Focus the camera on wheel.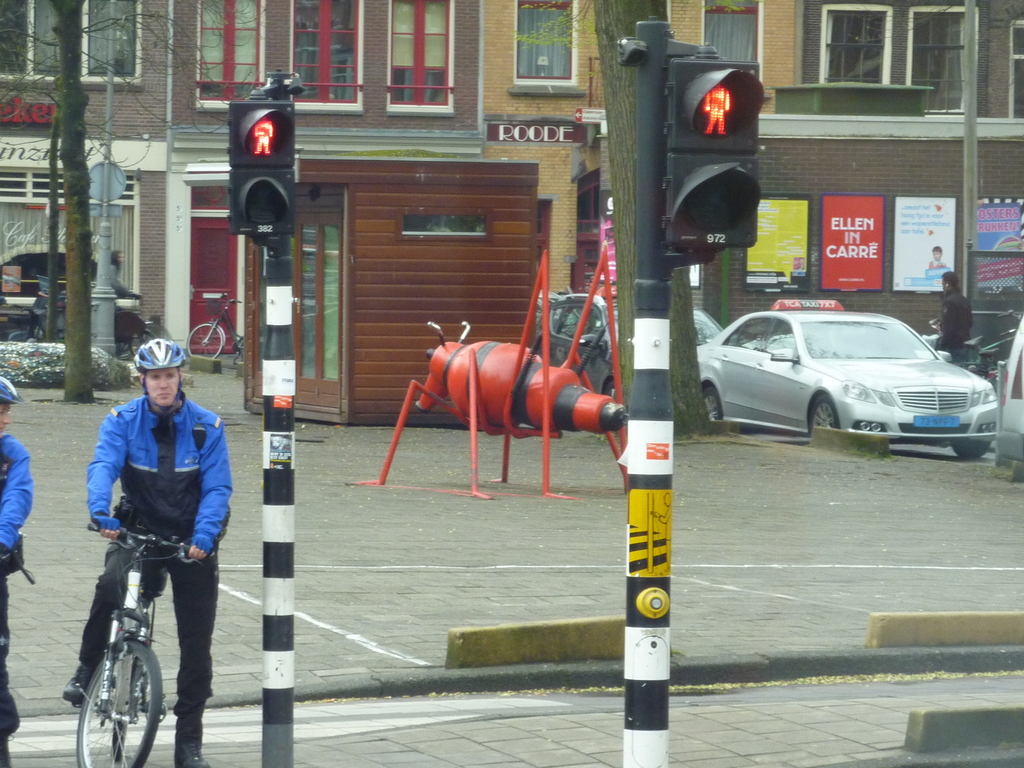
Focus region: rect(73, 638, 163, 767).
